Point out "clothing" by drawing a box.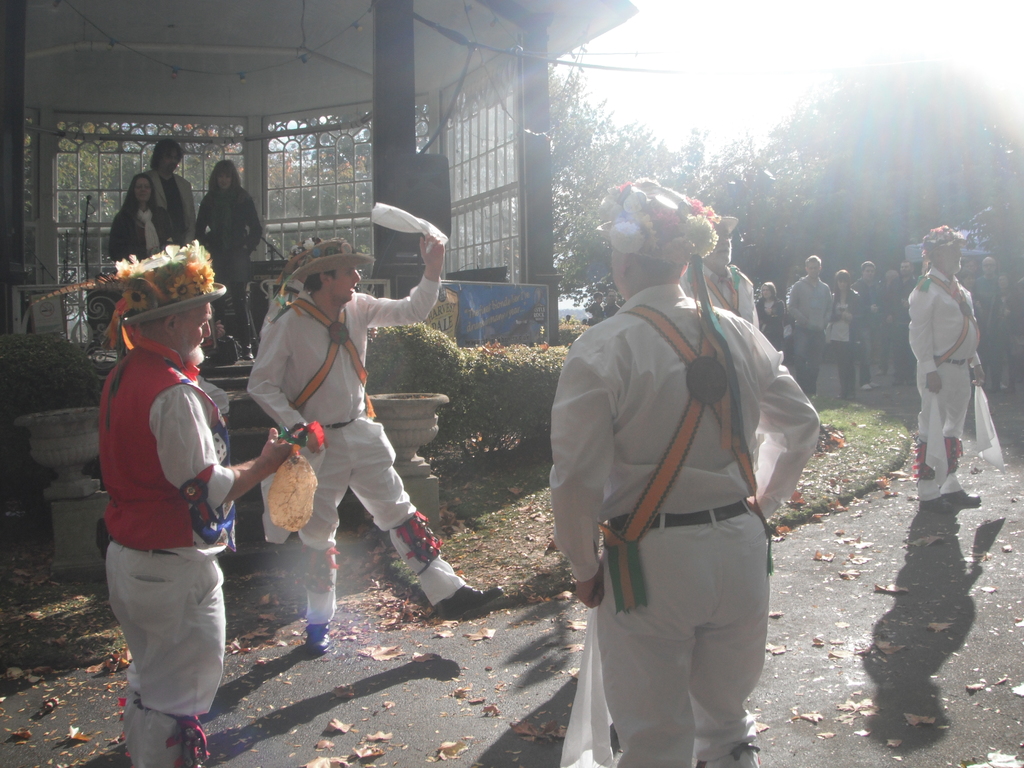
bbox=[99, 545, 227, 723].
